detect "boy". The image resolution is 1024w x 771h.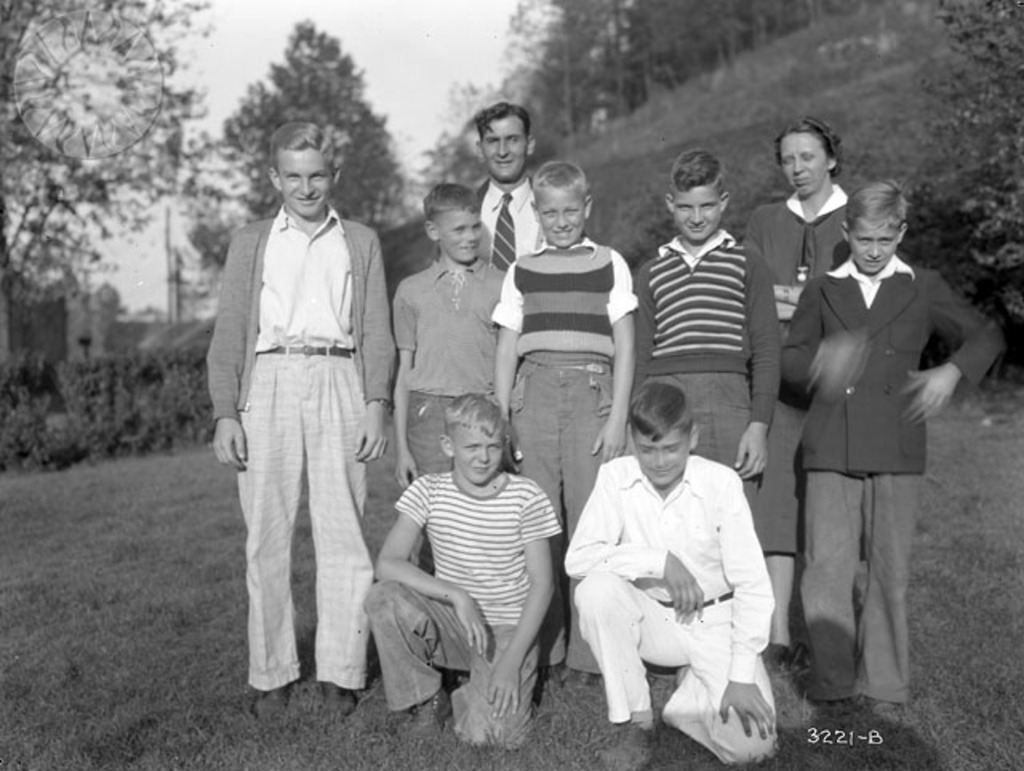
left=392, top=181, right=530, bottom=584.
